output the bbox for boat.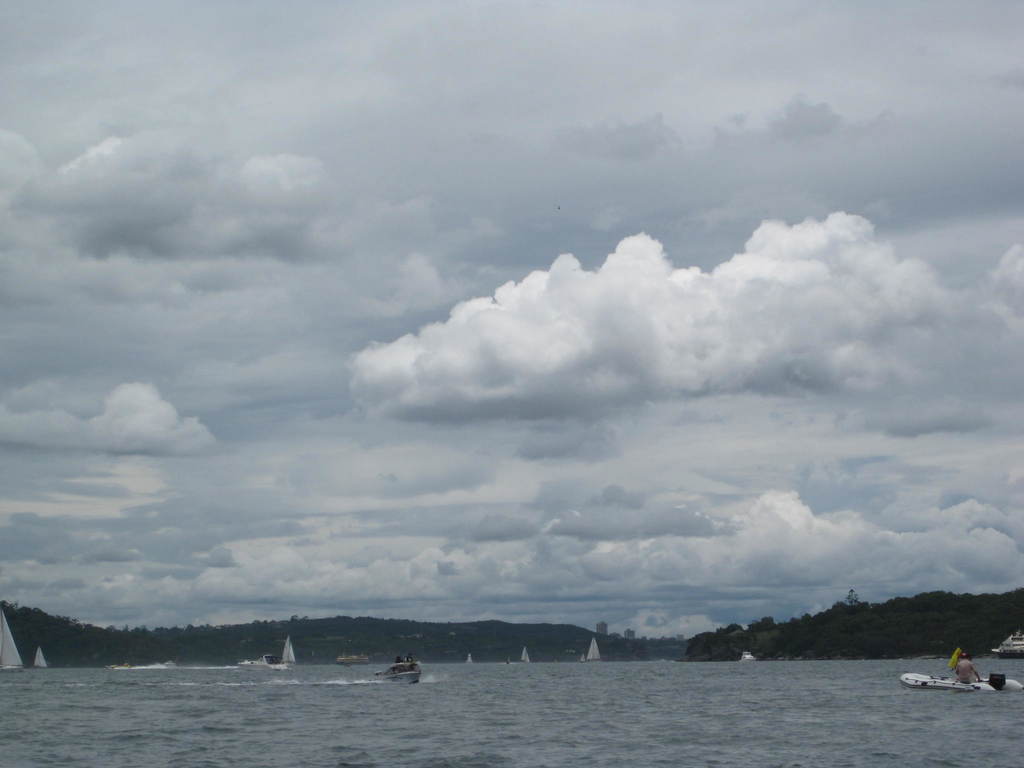
BBox(376, 659, 422, 687).
